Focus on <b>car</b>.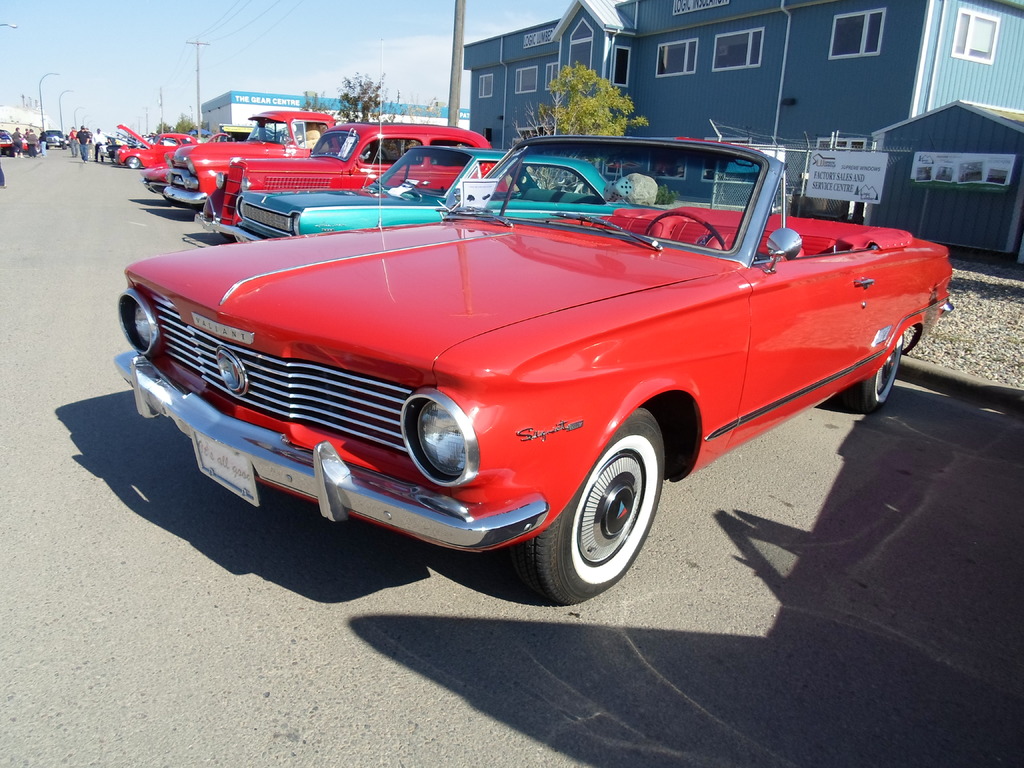
Focused at 166 111 335 209.
